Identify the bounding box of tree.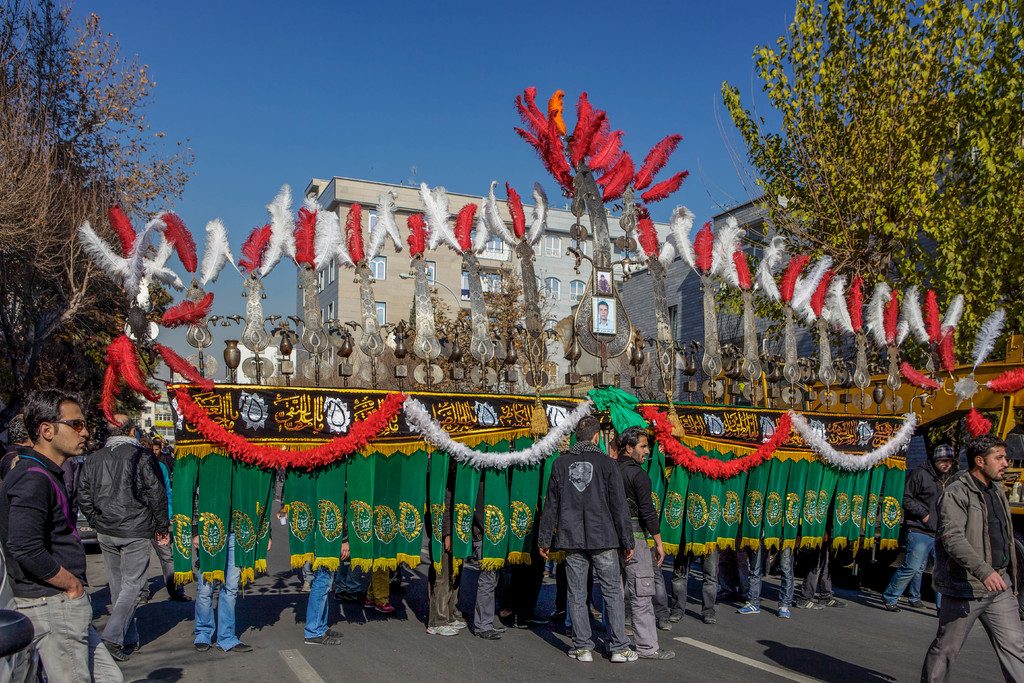
724,14,1009,311.
